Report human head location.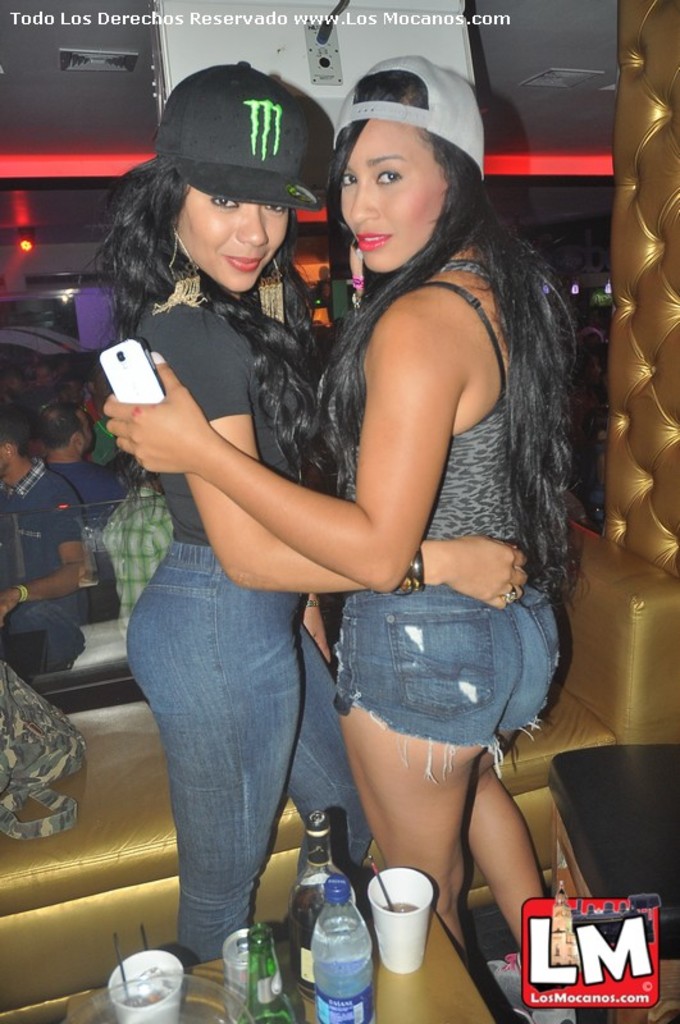
Report: [x1=146, y1=72, x2=338, y2=278].
